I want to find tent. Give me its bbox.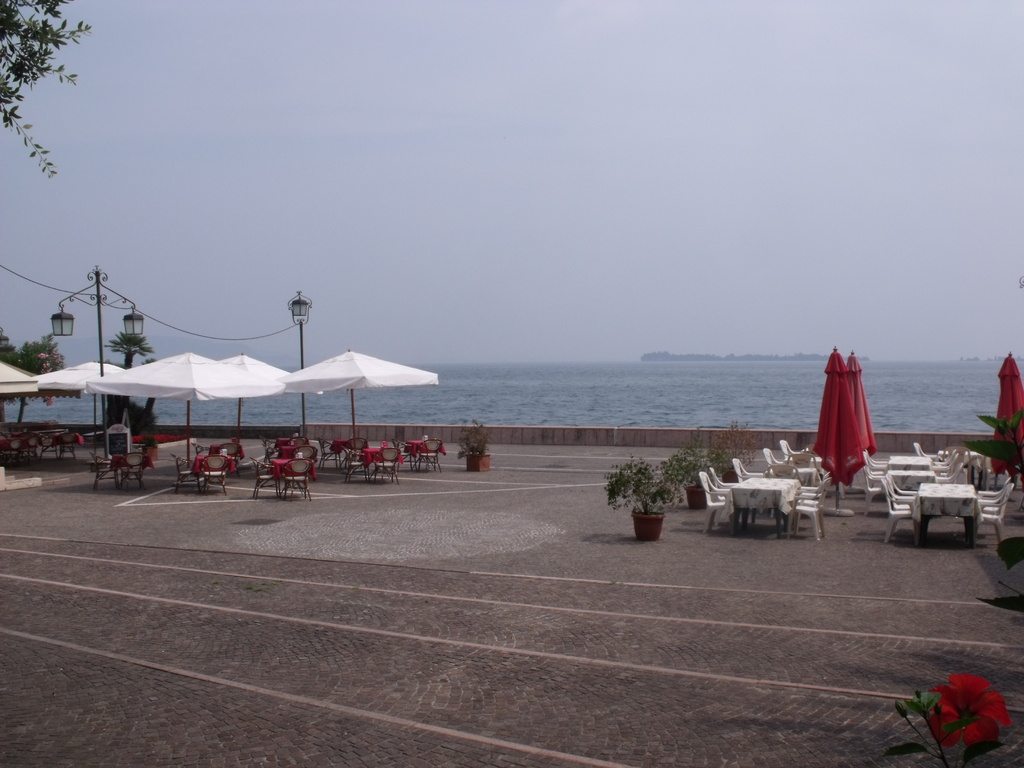
box(81, 328, 287, 481).
